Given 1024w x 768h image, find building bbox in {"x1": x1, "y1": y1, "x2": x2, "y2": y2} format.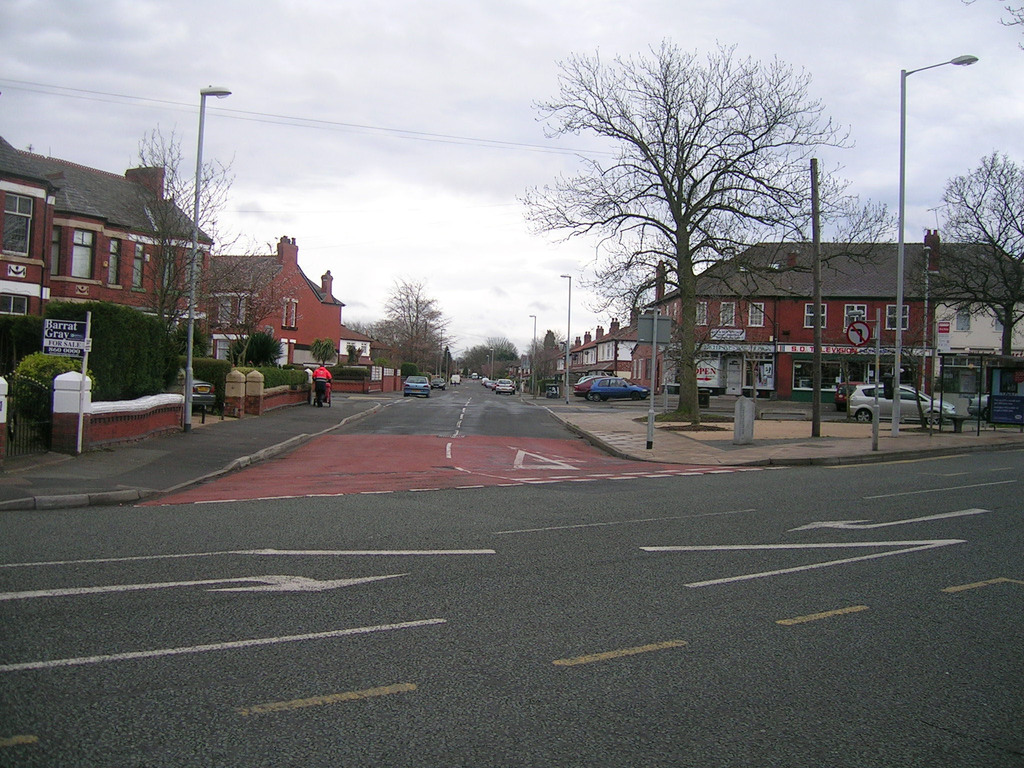
{"x1": 210, "y1": 232, "x2": 344, "y2": 371}.
